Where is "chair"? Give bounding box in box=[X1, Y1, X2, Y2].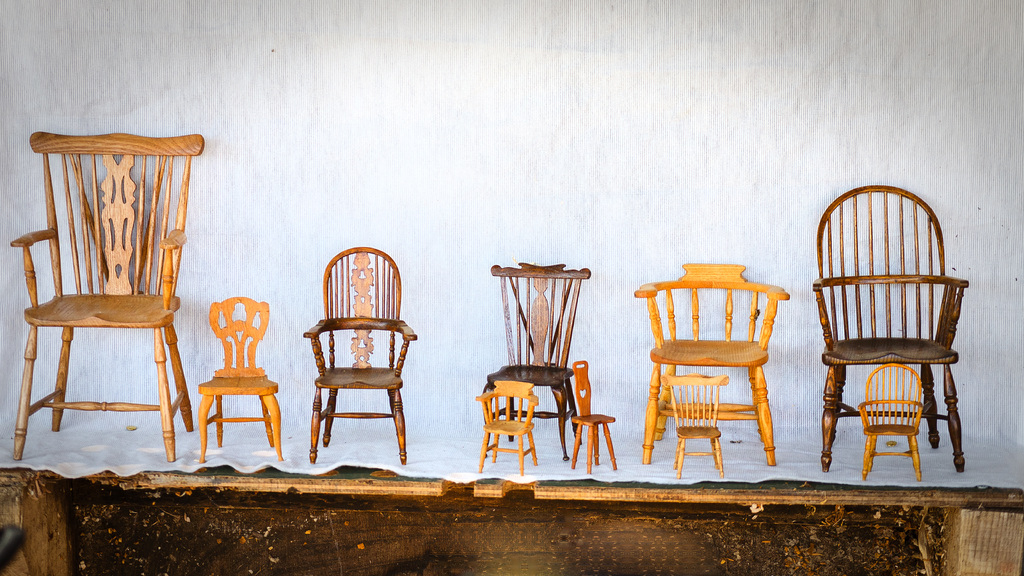
box=[298, 246, 416, 466].
